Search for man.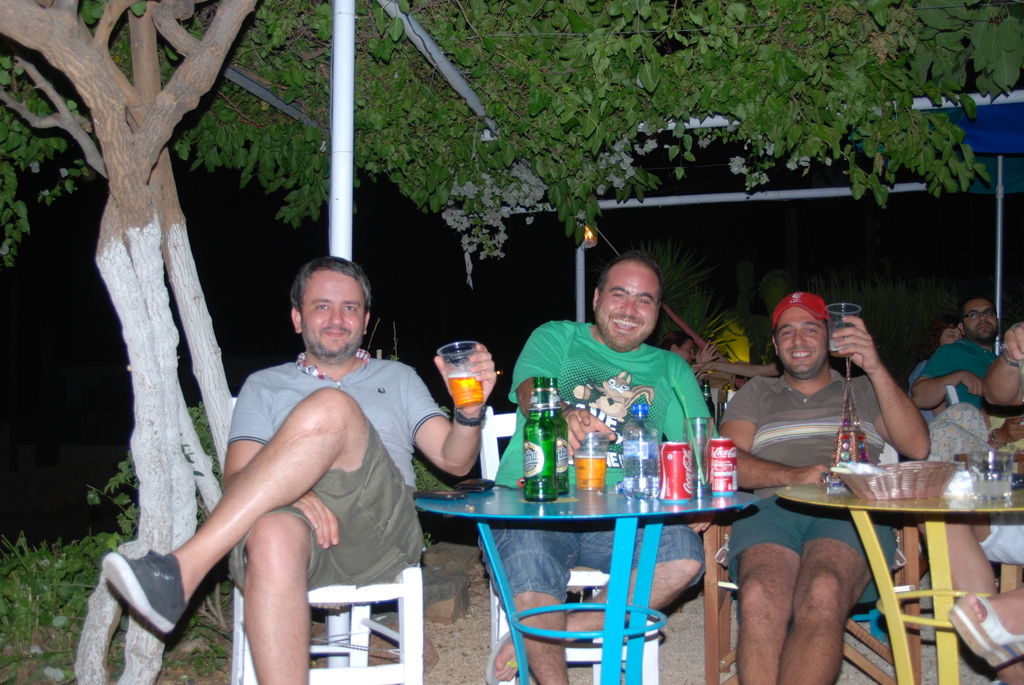
Found at <bbox>912, 294, 999, 409</bbox>.
